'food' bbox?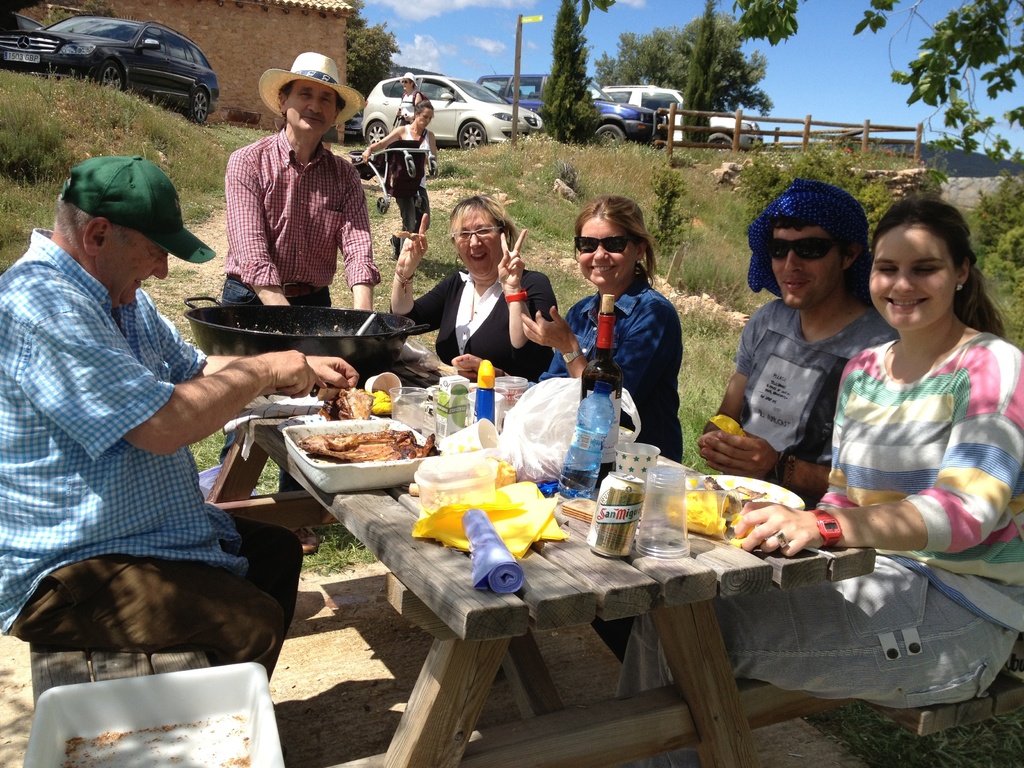
326/382/376/419
